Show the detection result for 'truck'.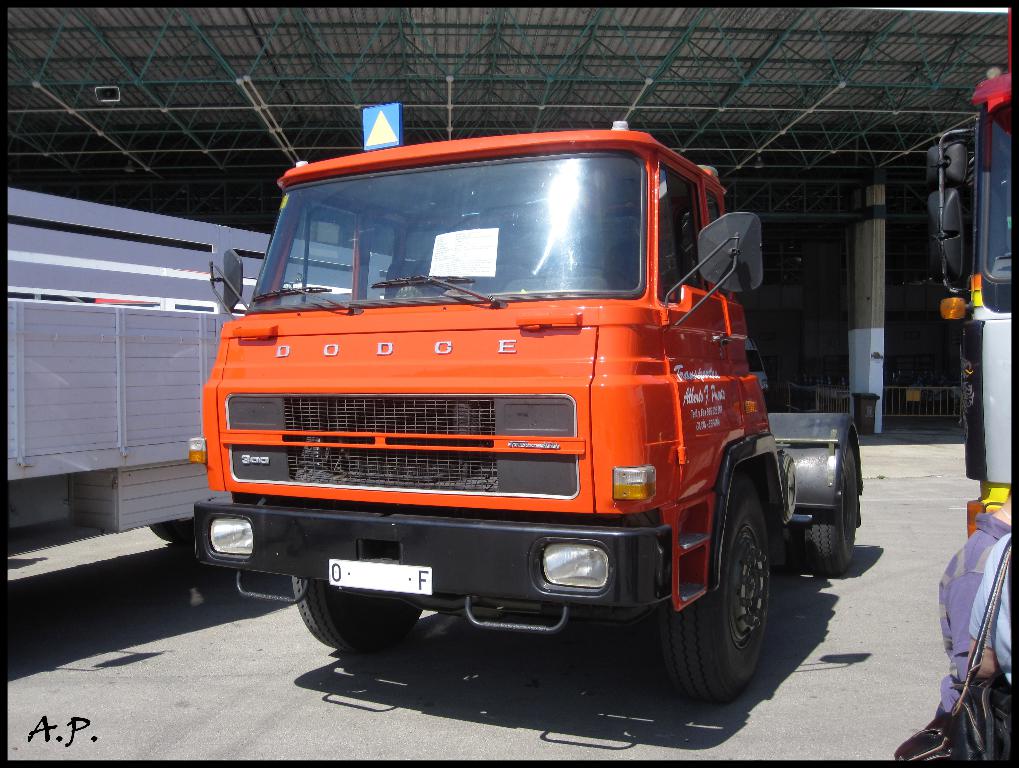
locate(185, 95, 851, 703).
